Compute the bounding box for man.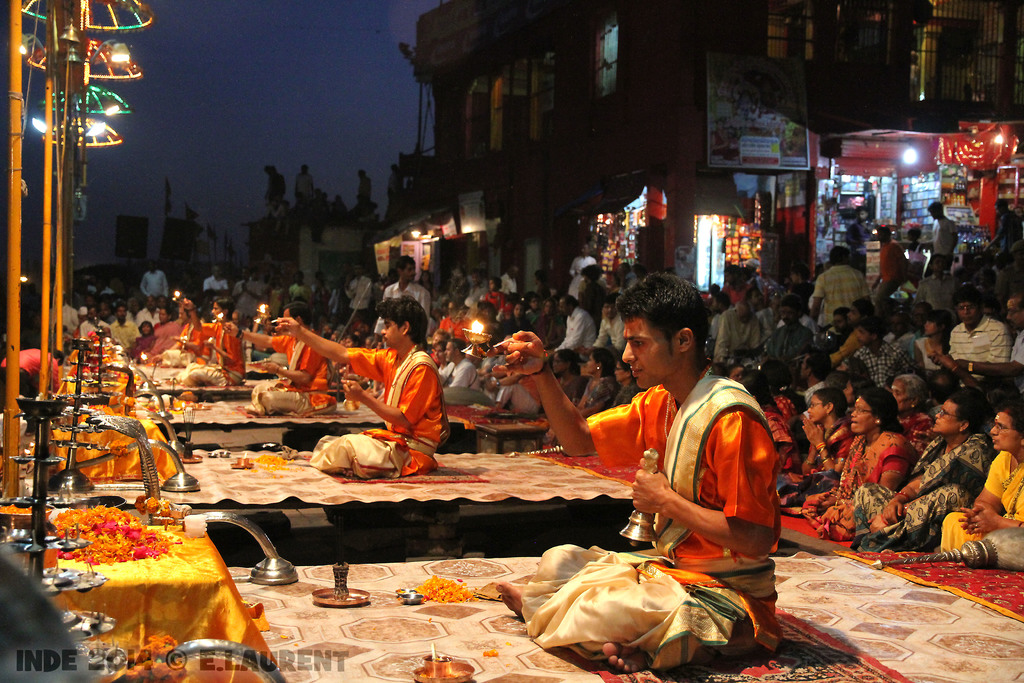
[left=551, top=291, right=598, bottom=359].
